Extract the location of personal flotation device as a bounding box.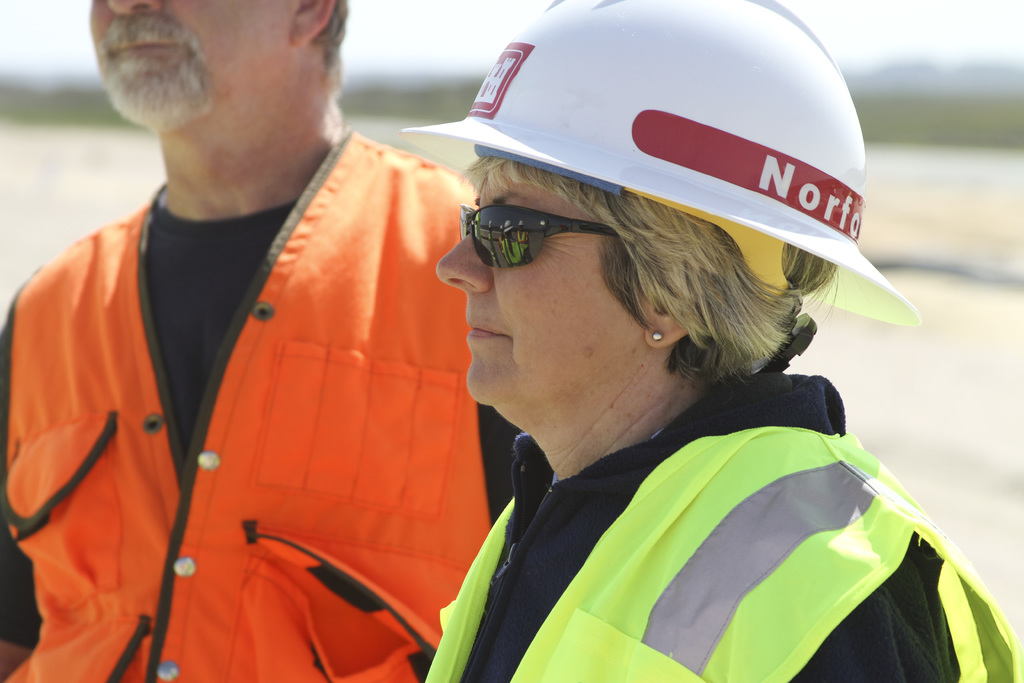
pyautogui.locateOnScreen(5, 120, 500, 682).
